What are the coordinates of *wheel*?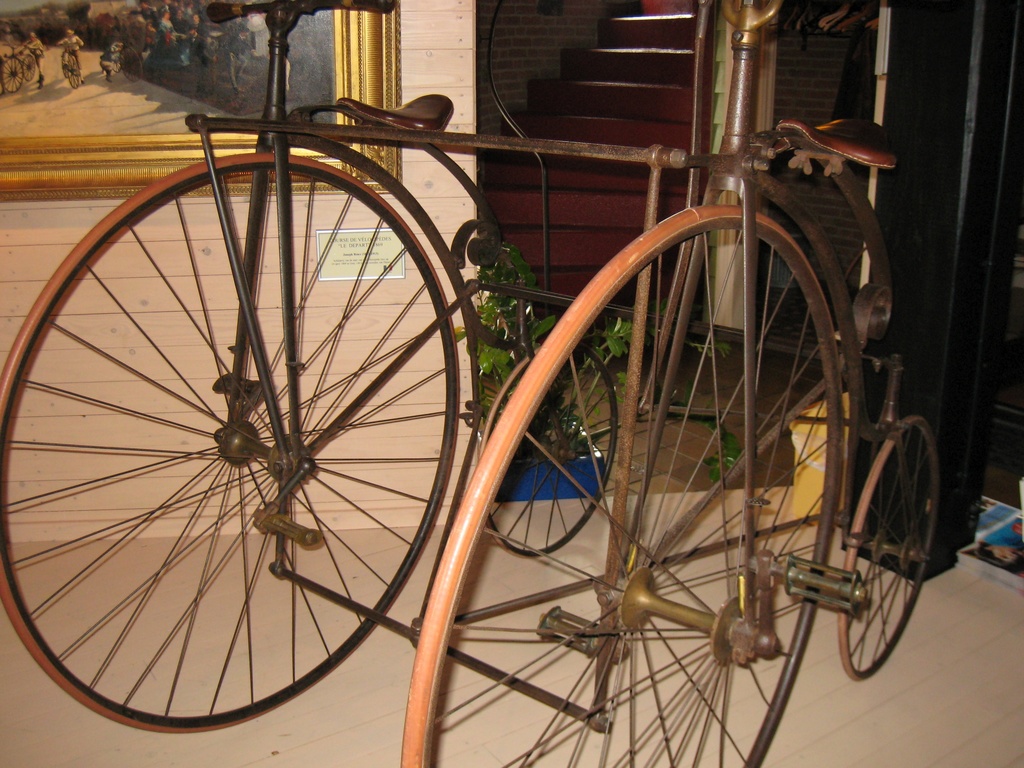
BBox(401, 204, 845, 767).
